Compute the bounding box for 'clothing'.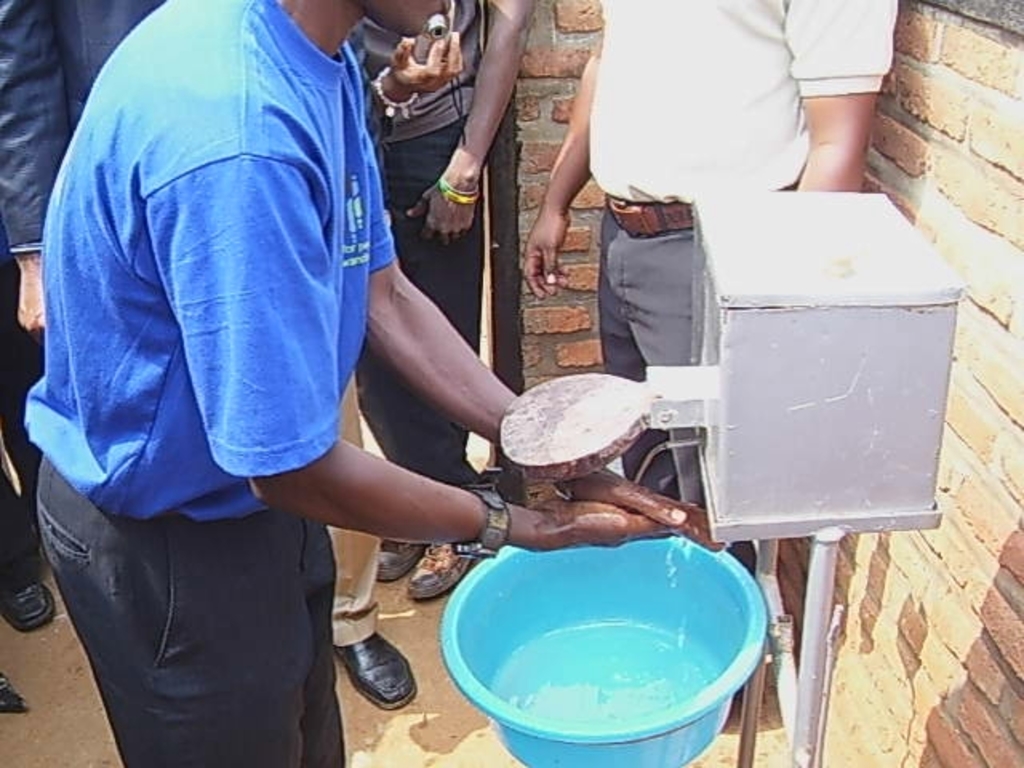
{"left": 0, "top": 0, "right": 165, "bottom": 582}.
